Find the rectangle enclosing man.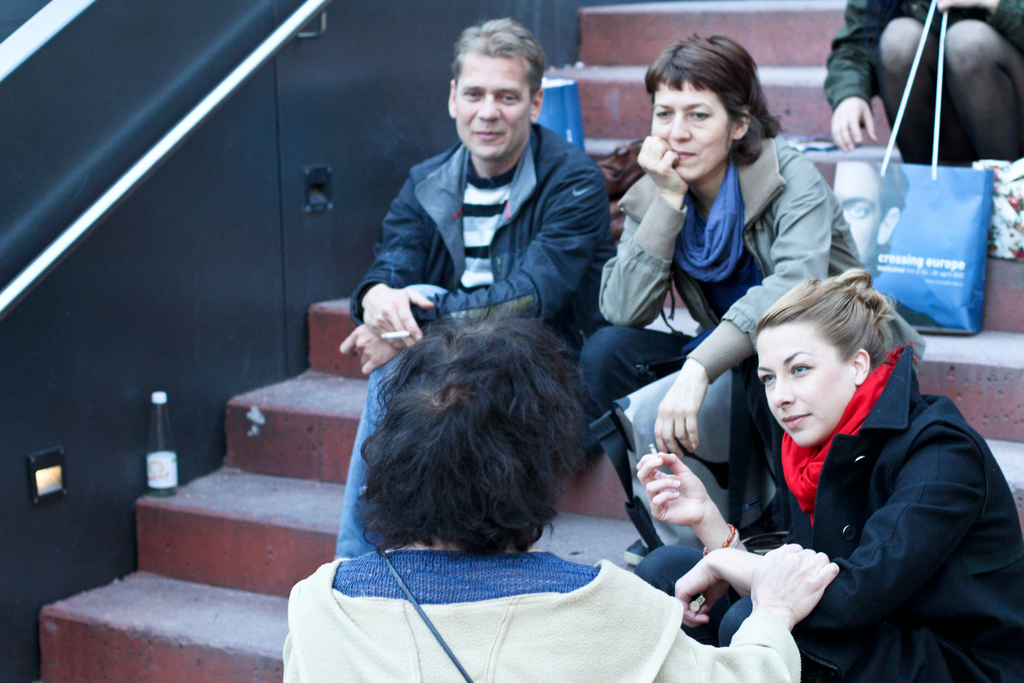
<box>328,15,617,556</box>.
